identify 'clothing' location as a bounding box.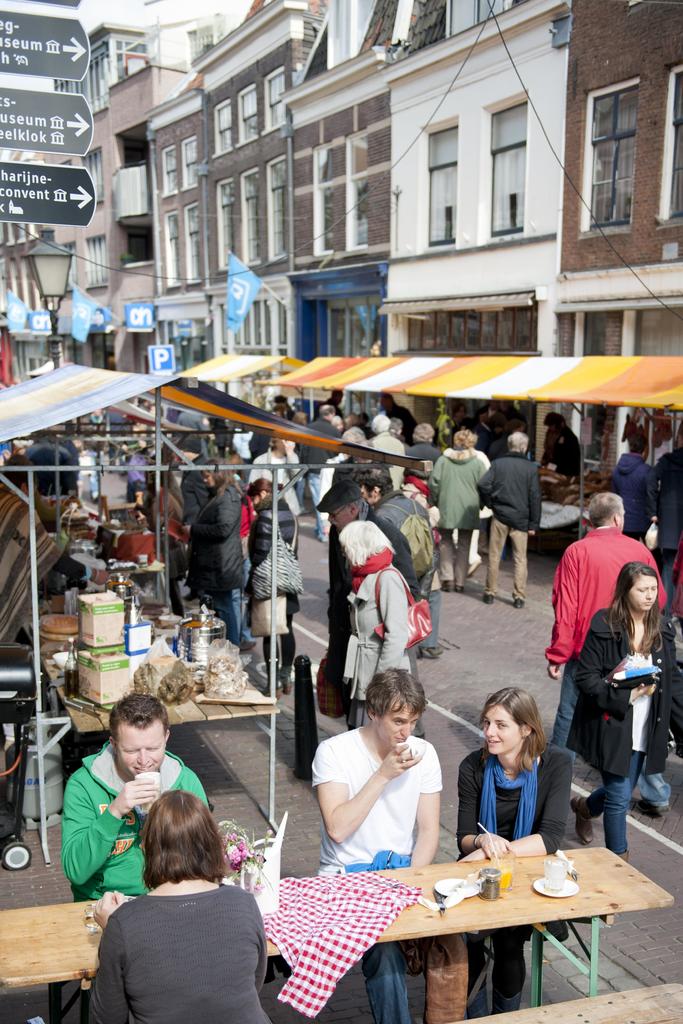
rect(251, 501, 294, 668).
